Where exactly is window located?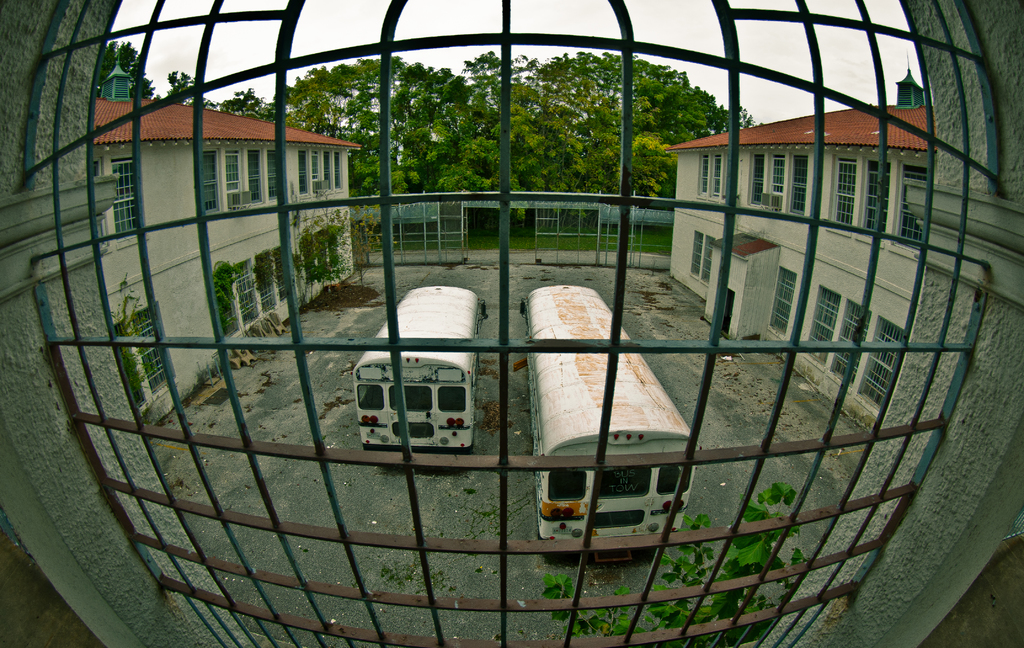
Its bounding box is l=698, t=150, r=719, b=200.
